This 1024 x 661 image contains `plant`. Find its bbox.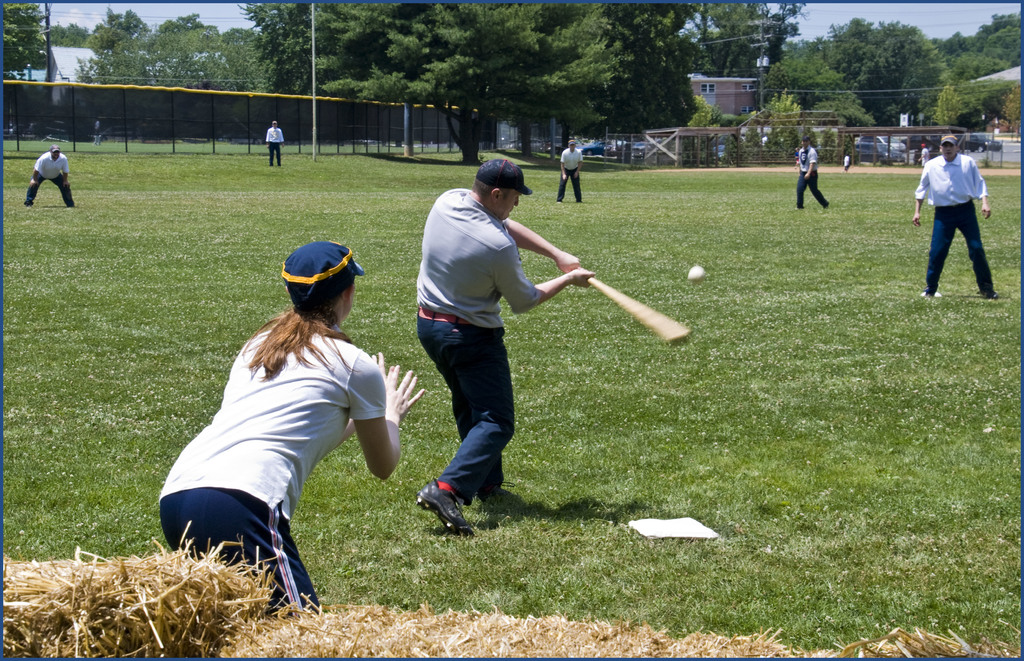
996/72/1023/134.
